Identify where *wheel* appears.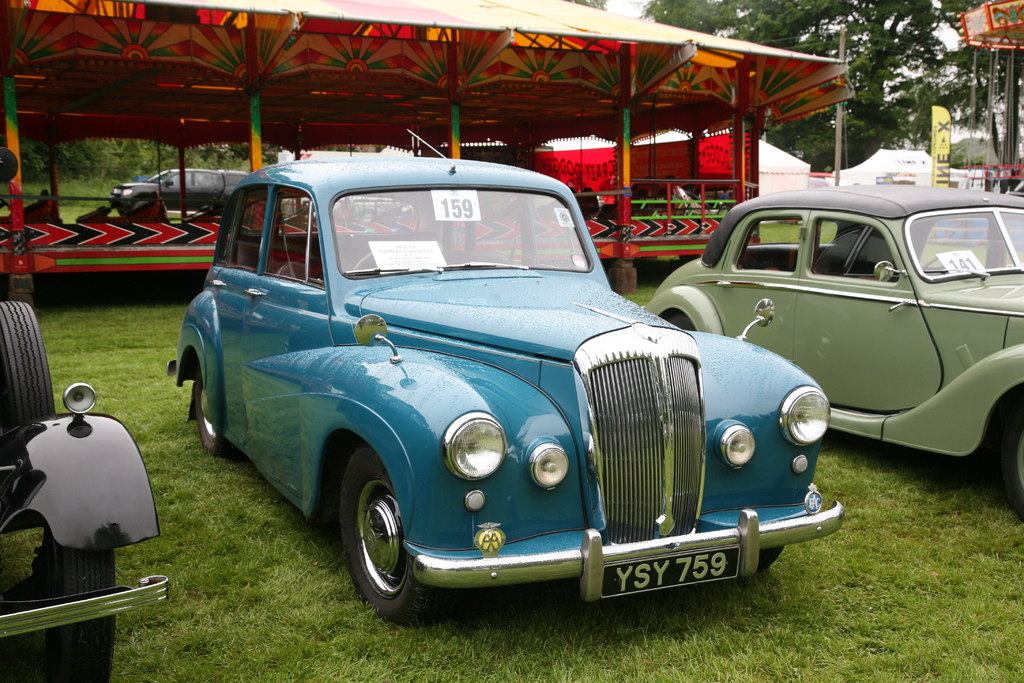
Appears at [188,359,230,457].
